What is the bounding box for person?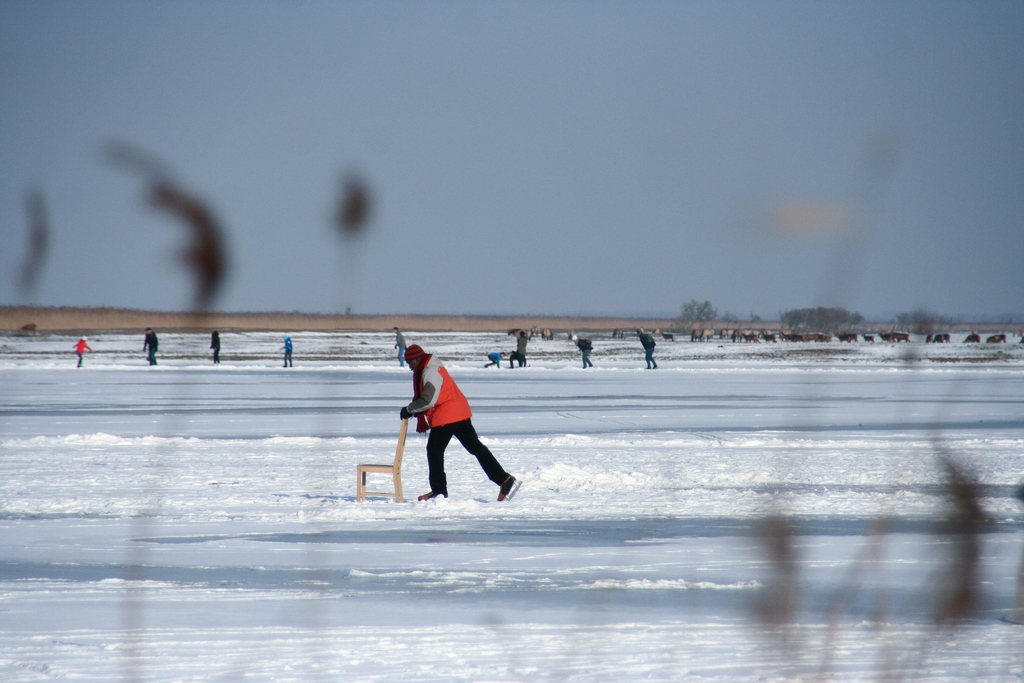
{"left": 211, "top": 329, "right": 221, "bottom": 368}.
